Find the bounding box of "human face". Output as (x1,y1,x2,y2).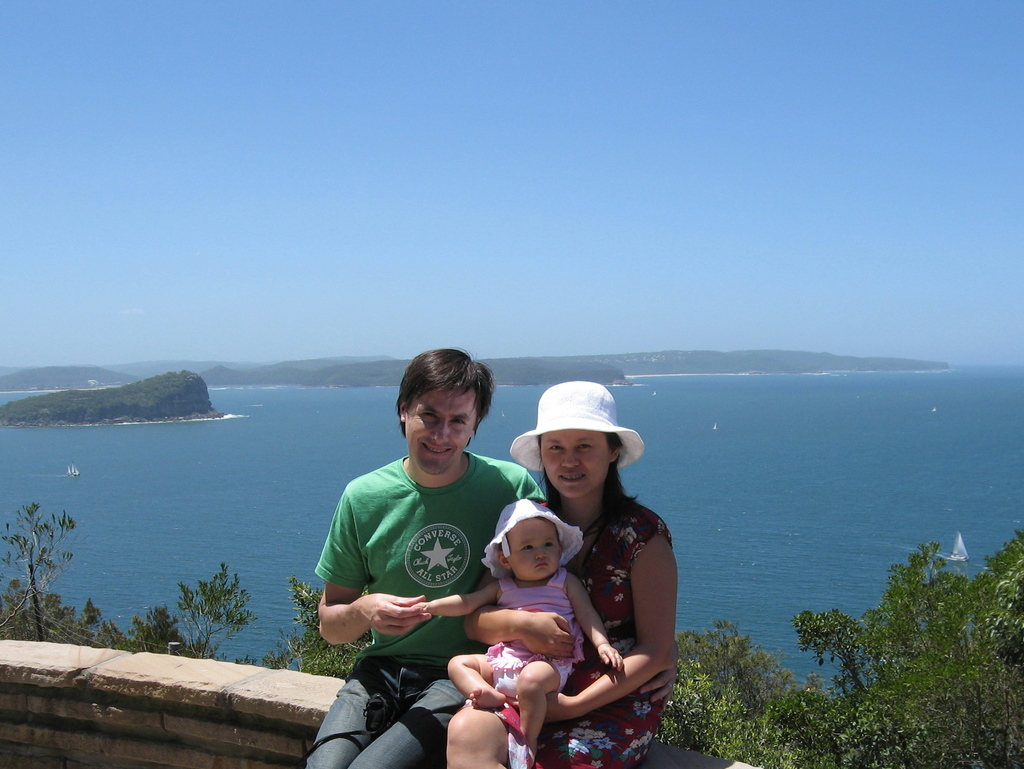
(403,389,474,474).
